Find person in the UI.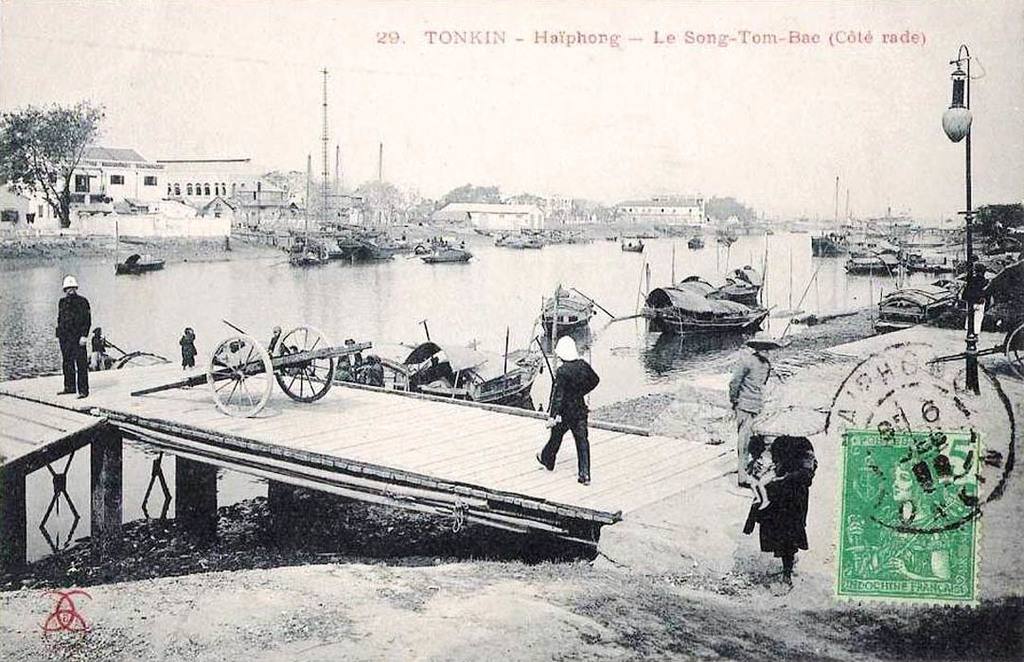
UI element at bbox(847, 452, 955, 584).
